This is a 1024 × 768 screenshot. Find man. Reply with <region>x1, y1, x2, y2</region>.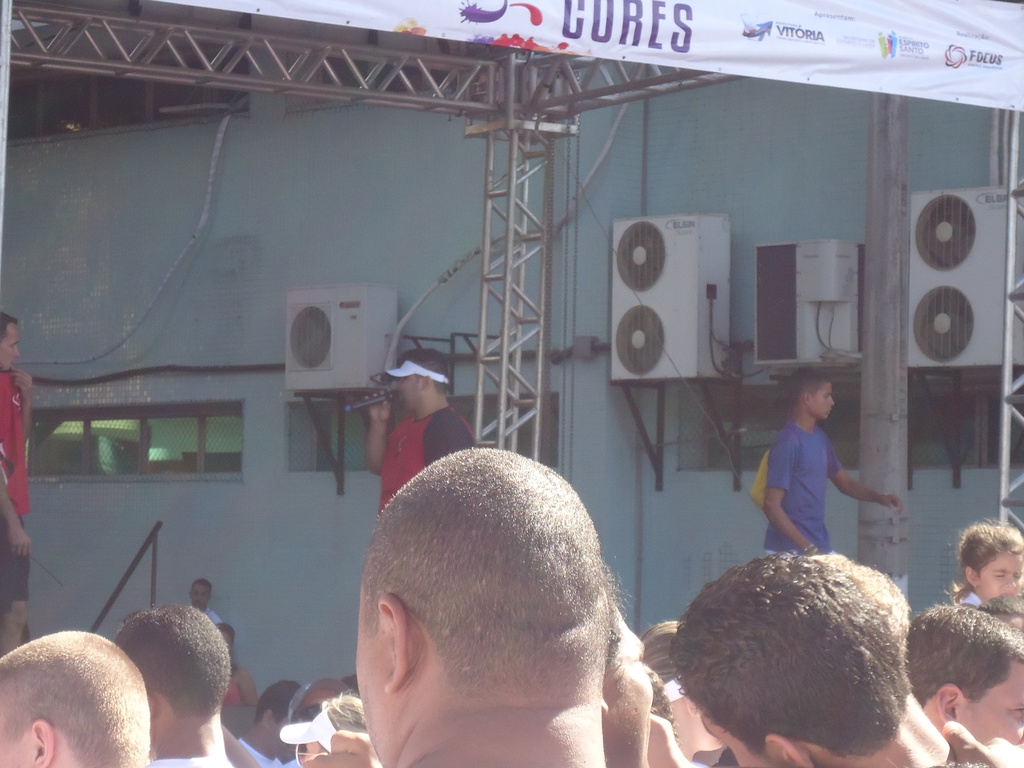
<region>0, 315, 31, 655</region>.
